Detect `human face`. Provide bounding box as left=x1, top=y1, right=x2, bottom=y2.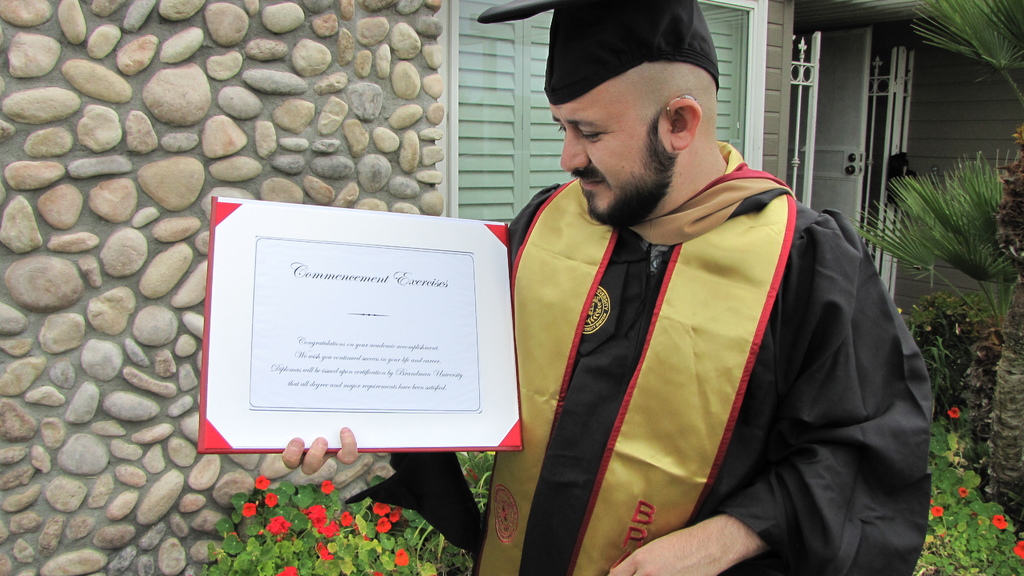
left=549, top=74, right=668, bottom=216.
